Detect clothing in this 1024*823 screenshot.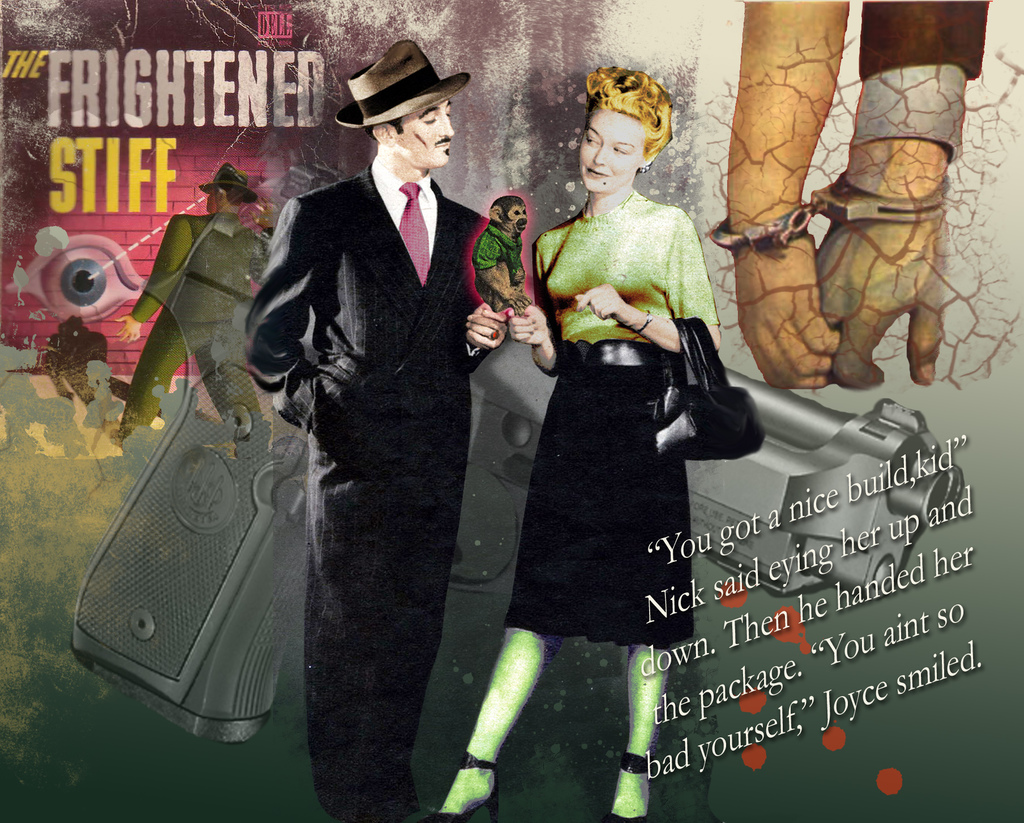
Detection: bbox(123, 212, 262, 439).
